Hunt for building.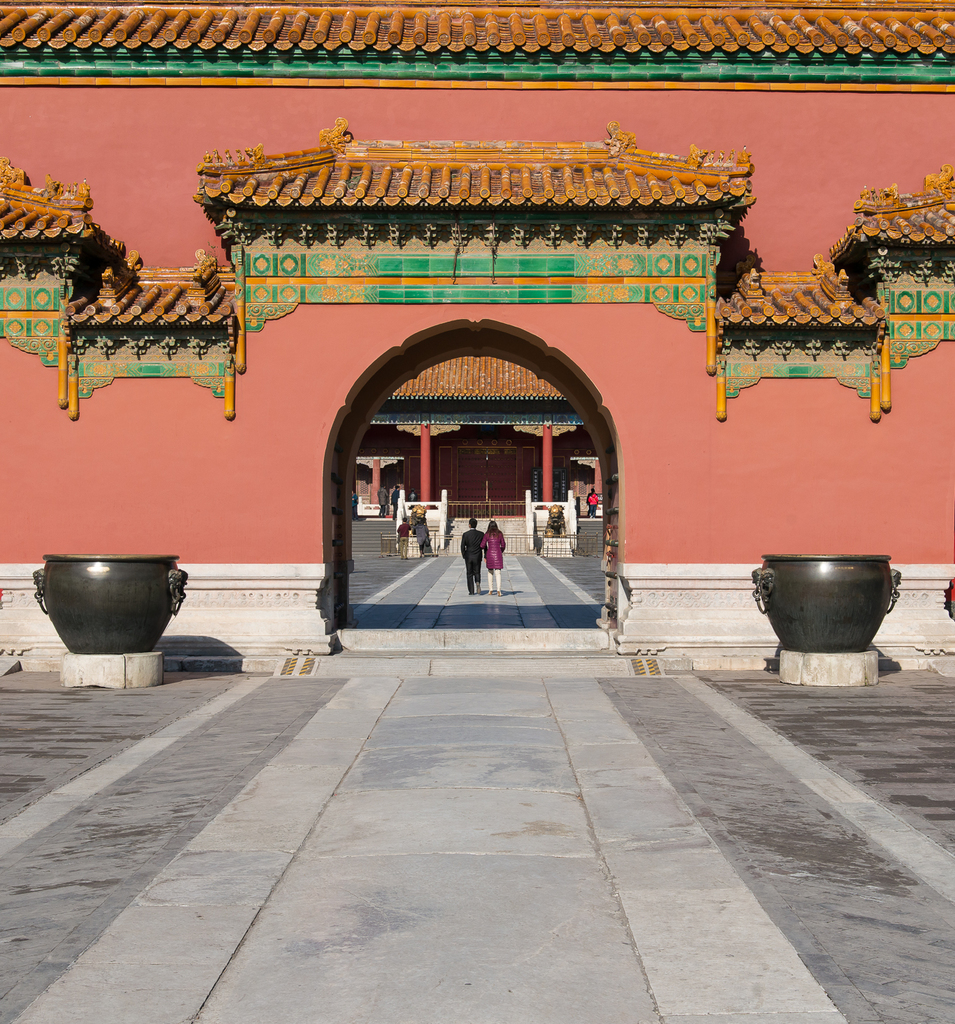
Hunted down at select_region(0, 0, 954, 653).
